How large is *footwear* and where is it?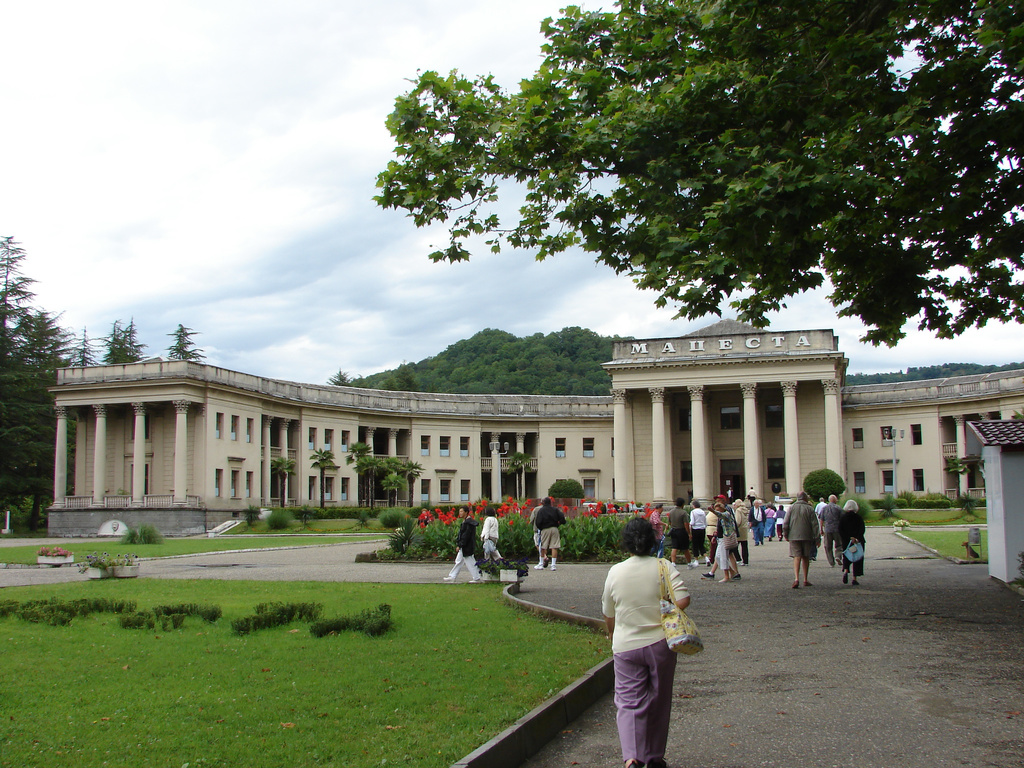
Bounding box: <bbox>612, 754, 642, 767</bbox>.
